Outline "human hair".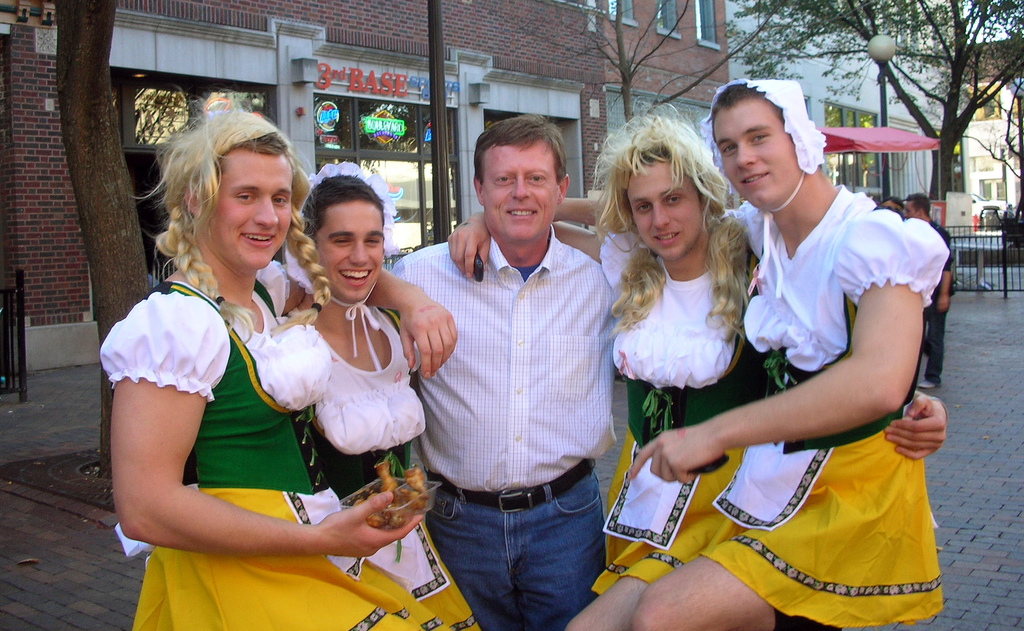
Outline: bbox=(883, 195, 907, 209).
